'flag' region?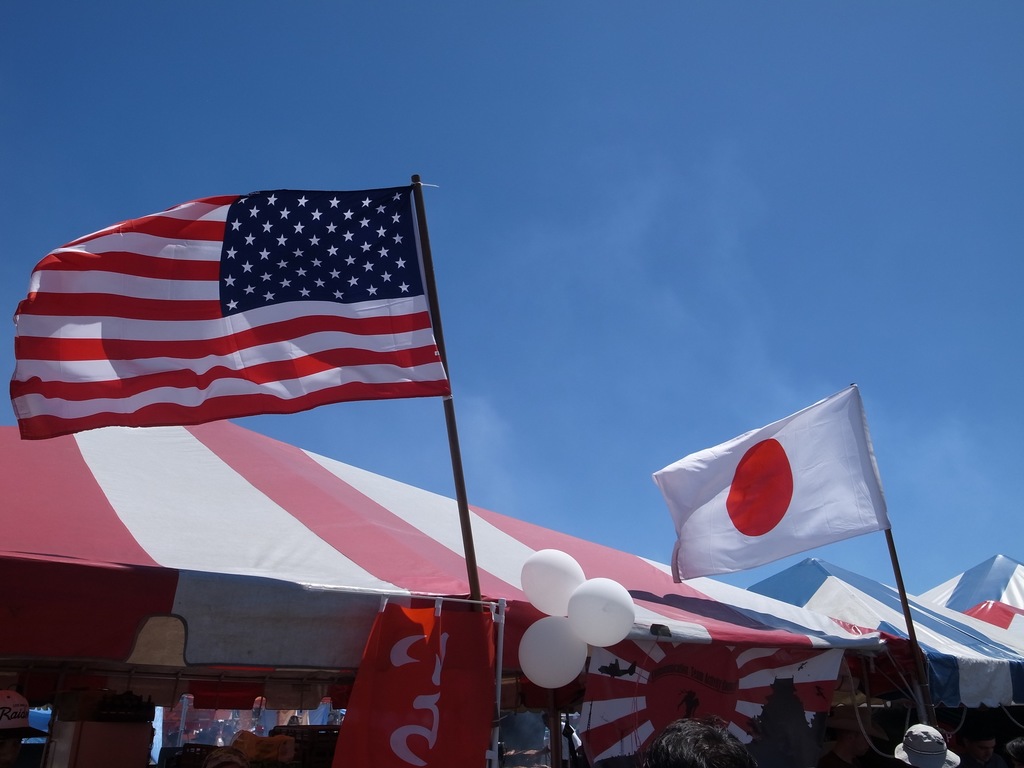
(332, 597, 497, 767)
